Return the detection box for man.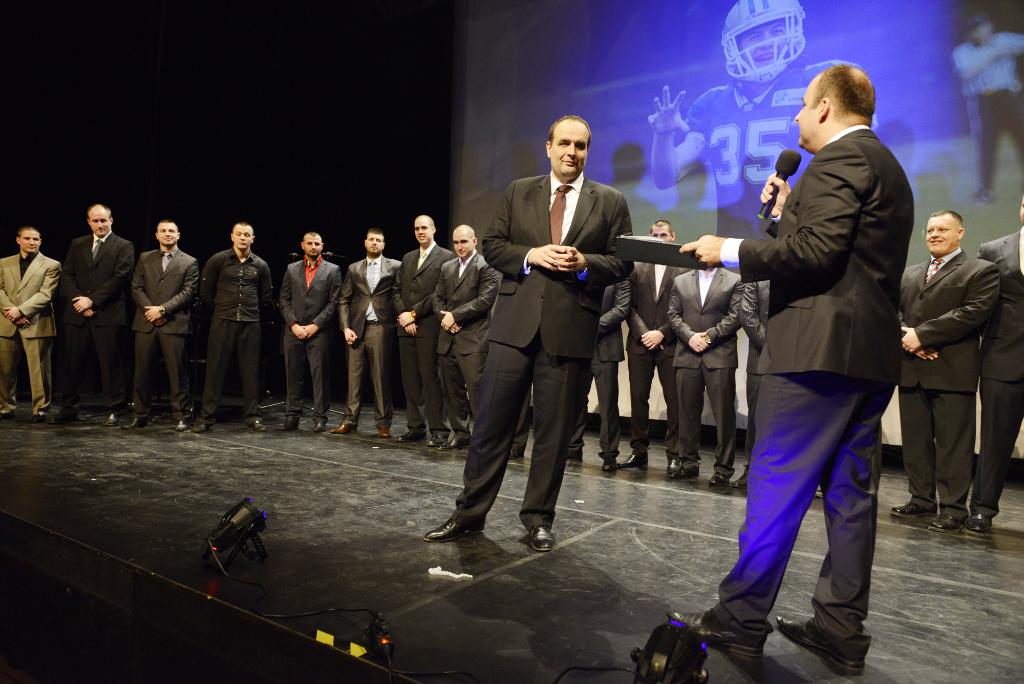
bbox=(668, 232, 744, 487).
